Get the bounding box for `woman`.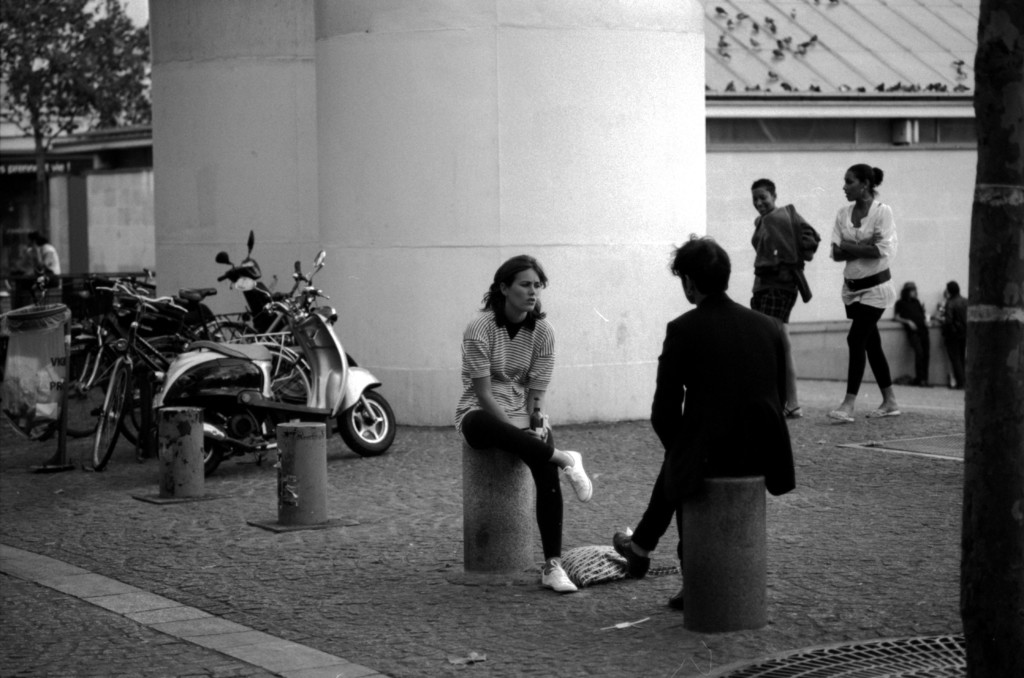
BBox(451, 258, 584, 590).
